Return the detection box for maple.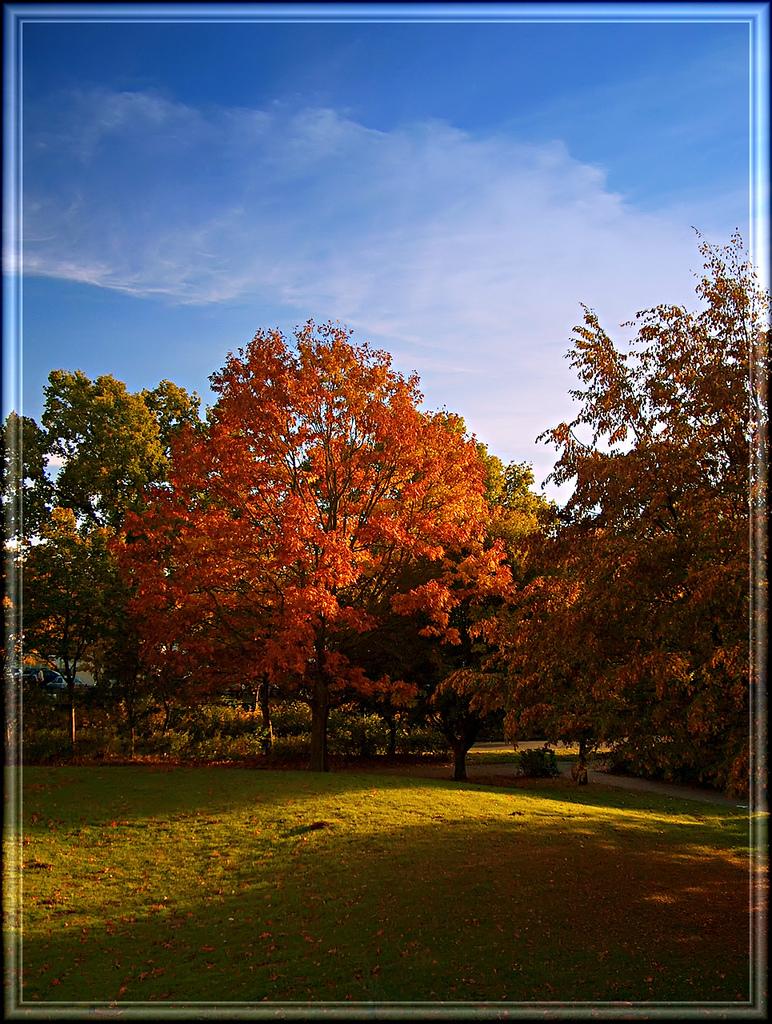
bbox=[542, 239, 771, 792].
